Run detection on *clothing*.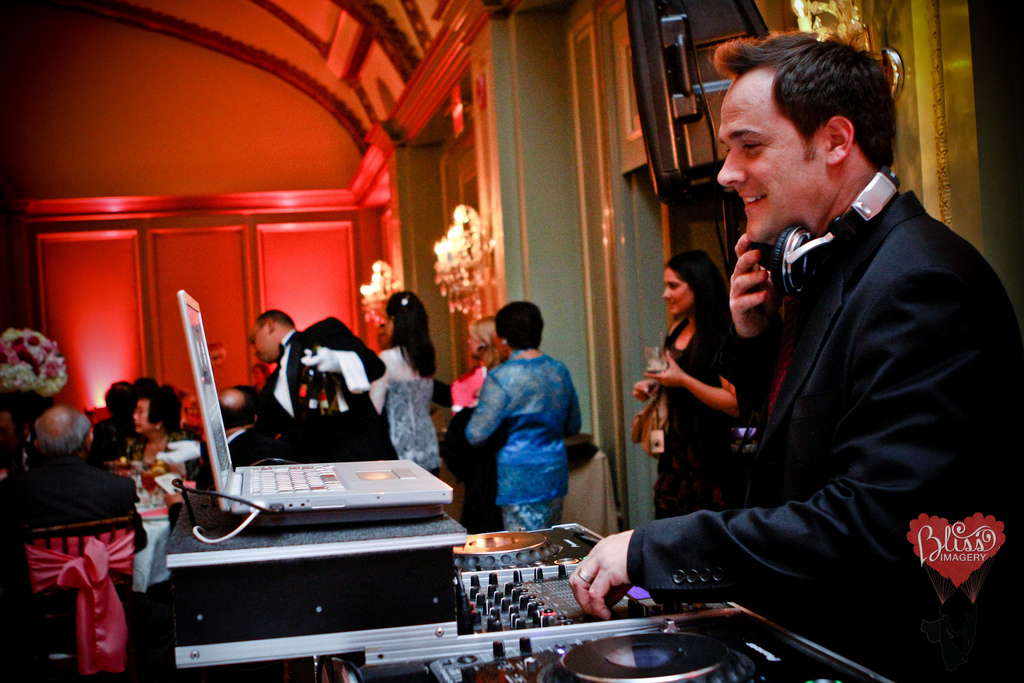
Result: (left=122, top=431, right=199, bottom=467).
